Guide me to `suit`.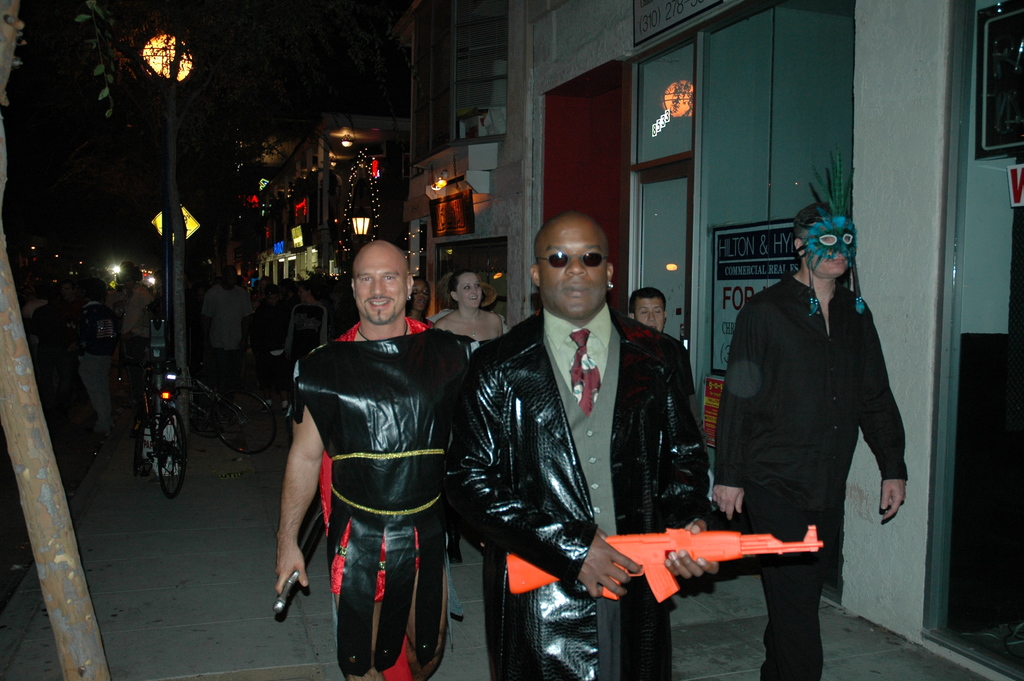
Guidance: rect(468, 219, 689, 680).
